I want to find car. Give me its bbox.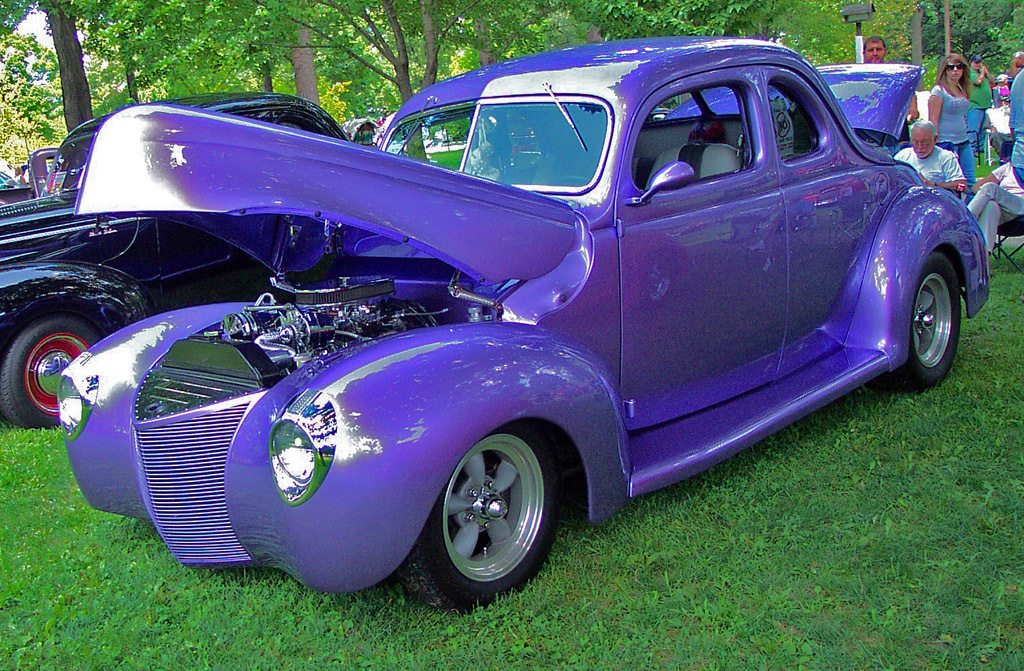
{"x1": 52, "y1": 53, "x2": 998, "y2": 607}.
